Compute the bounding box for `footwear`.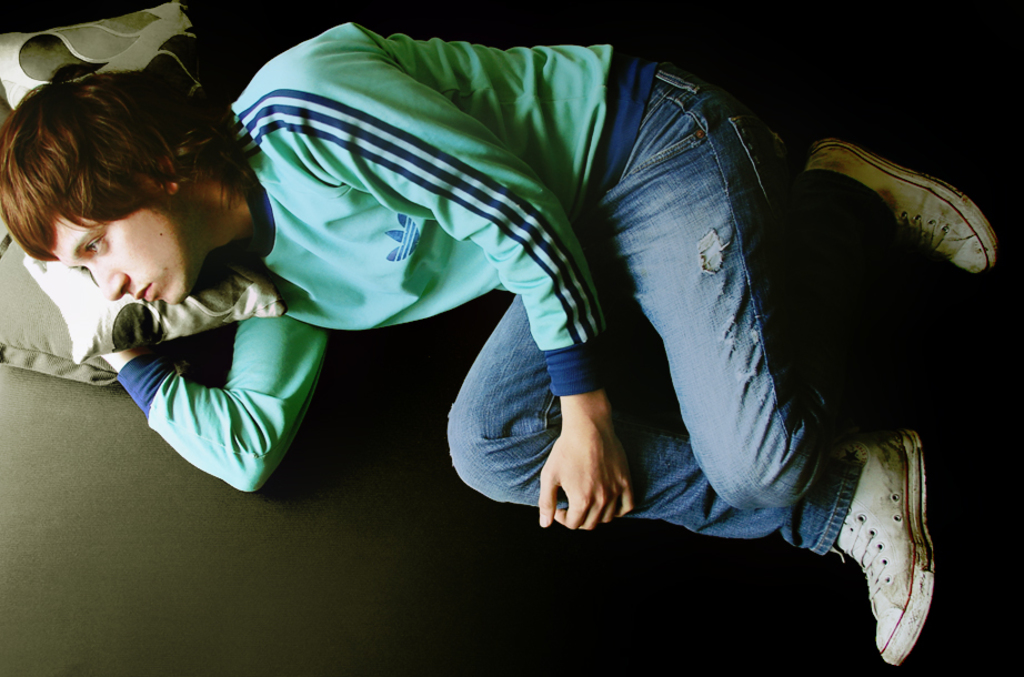
pyautogui.locateOnScreen(803, 135, 1000, 276).
